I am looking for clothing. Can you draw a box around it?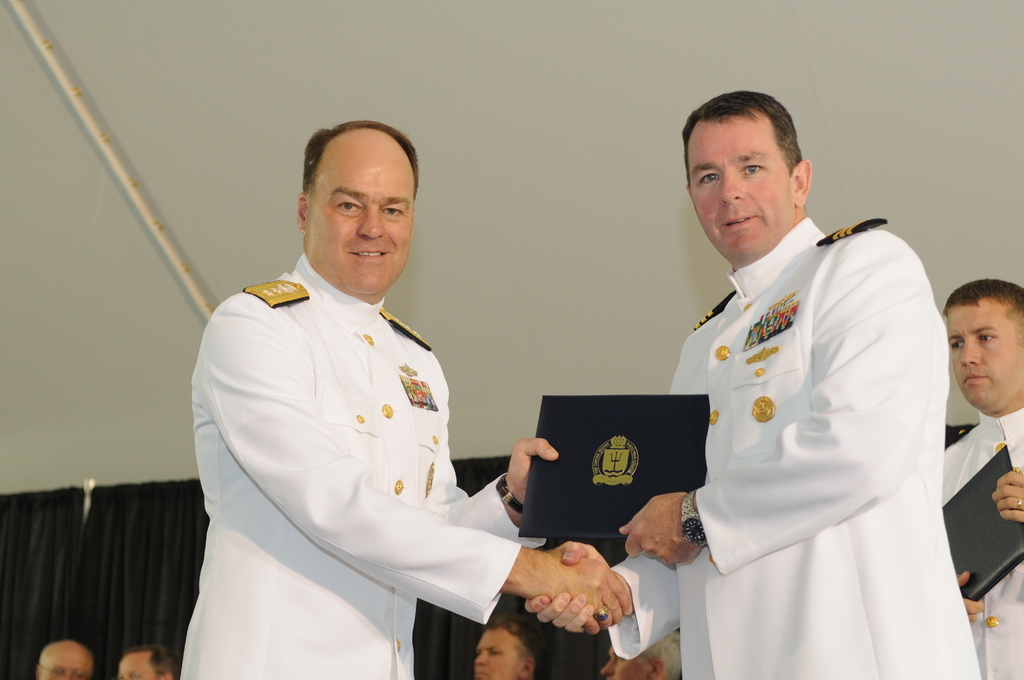
Sure, the bounding box is (938, 407, 1023, 679).
